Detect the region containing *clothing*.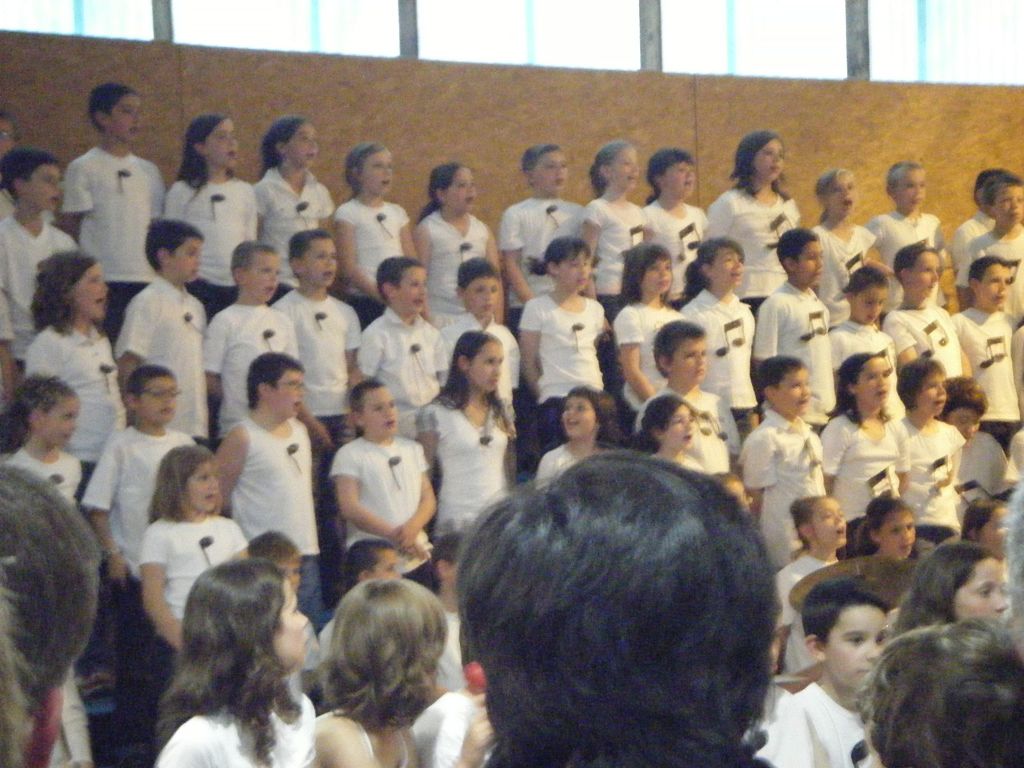
(left=138, top=515, right=250, bottom=625).
